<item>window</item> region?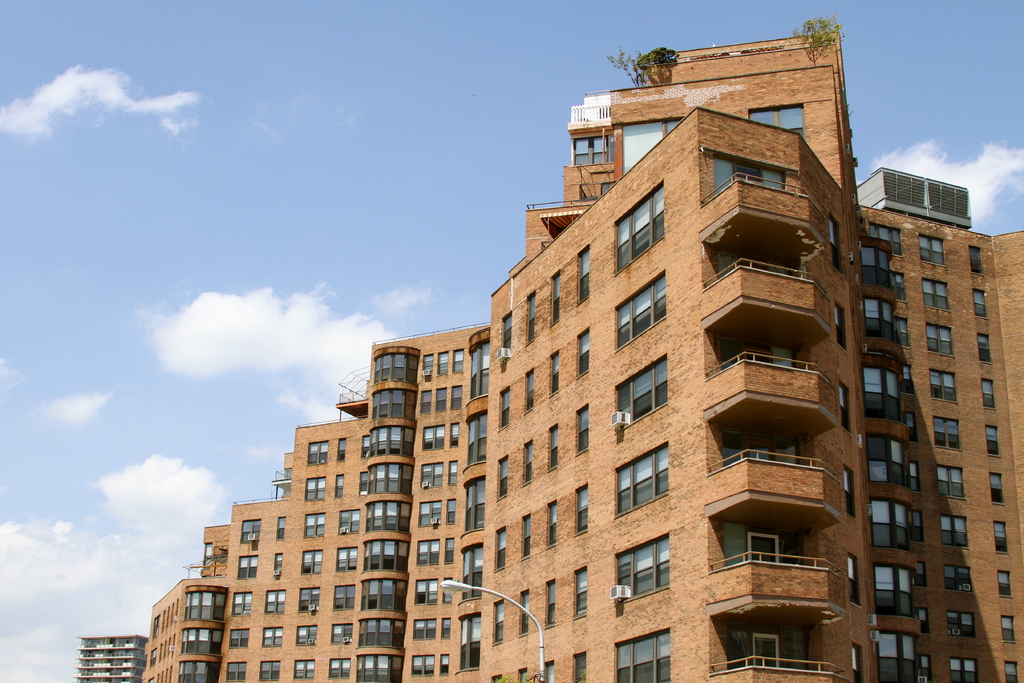
(x1=1006, y1=661, x2=1018, y2=682)
